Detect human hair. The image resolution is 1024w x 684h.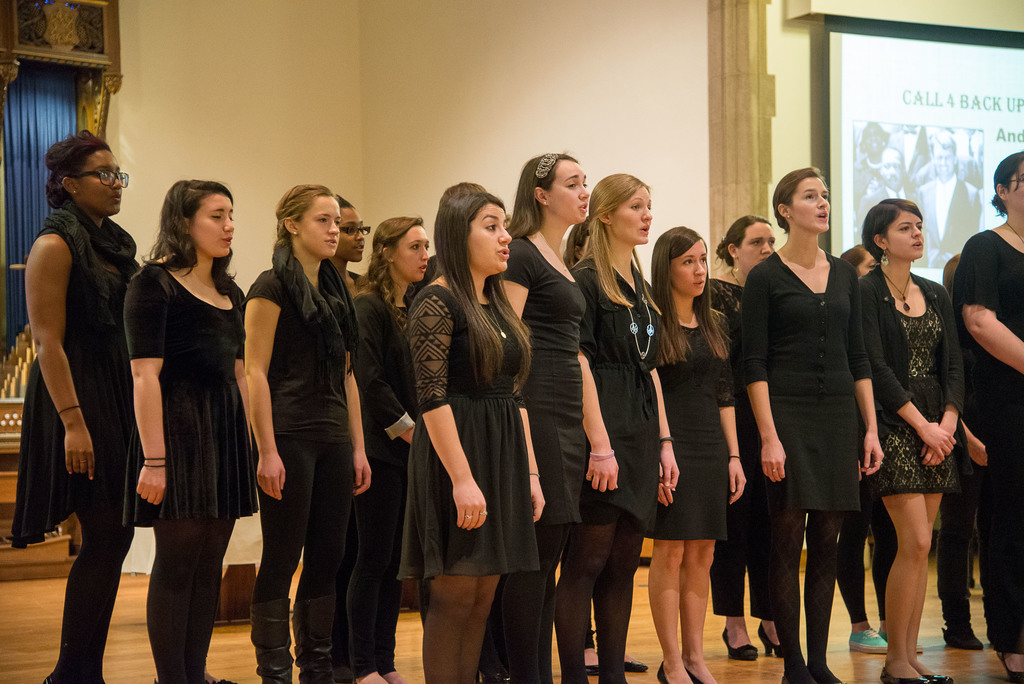
[989, 149, 1023, 213].
